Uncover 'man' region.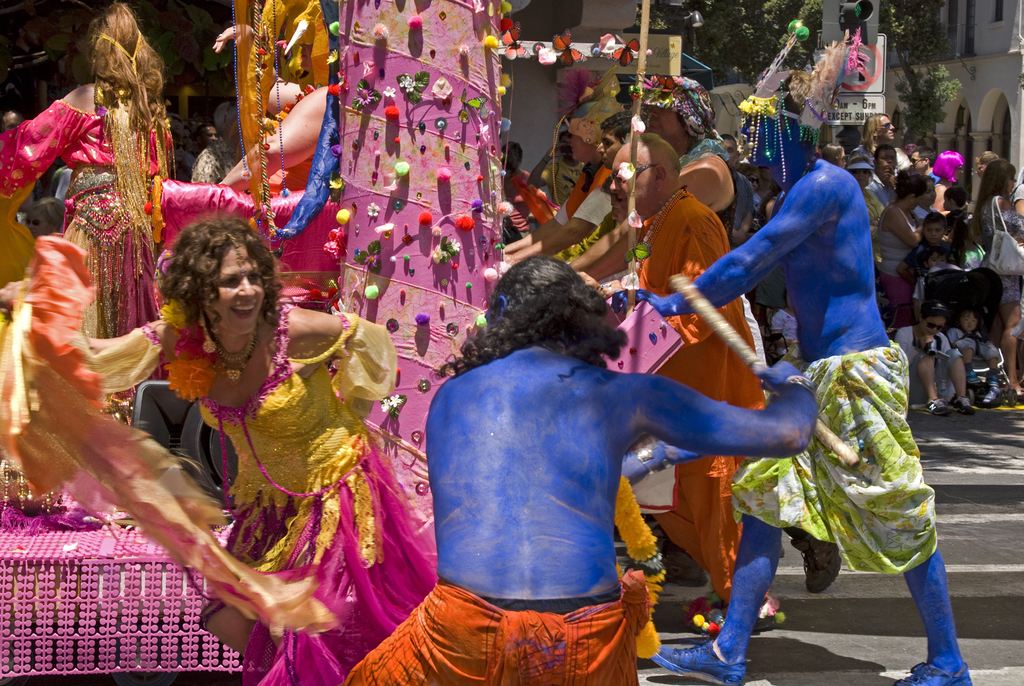
Uncovered: box(518, 120, 577, 209).
